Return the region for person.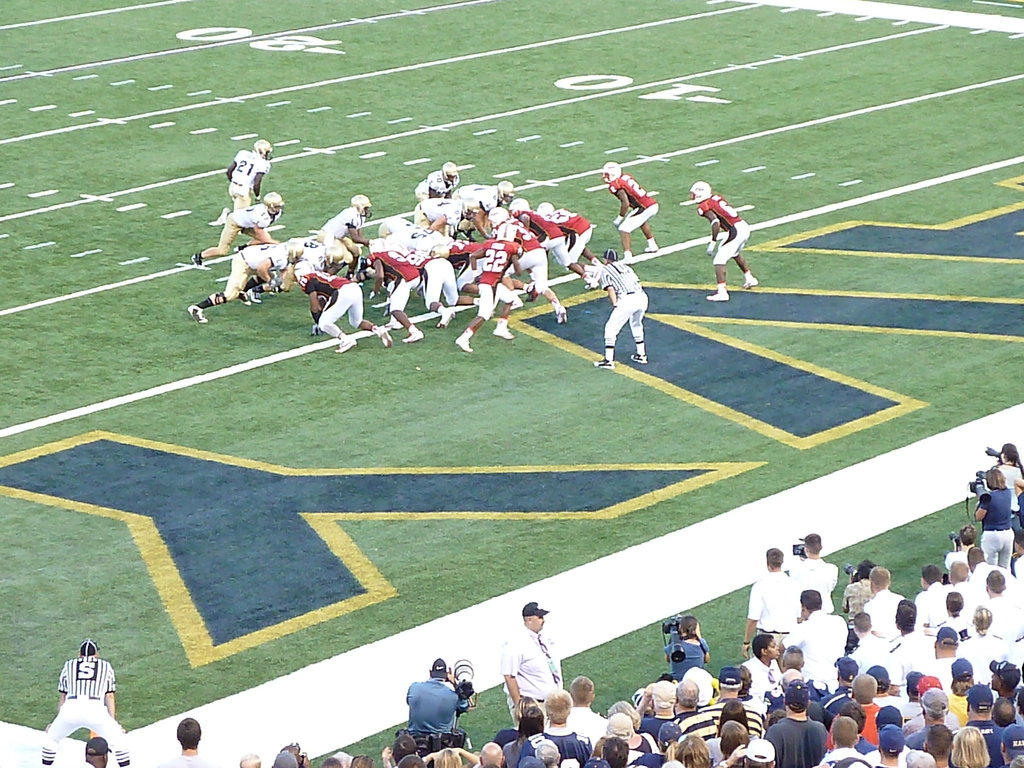
region(602, 161, 660, 265).
